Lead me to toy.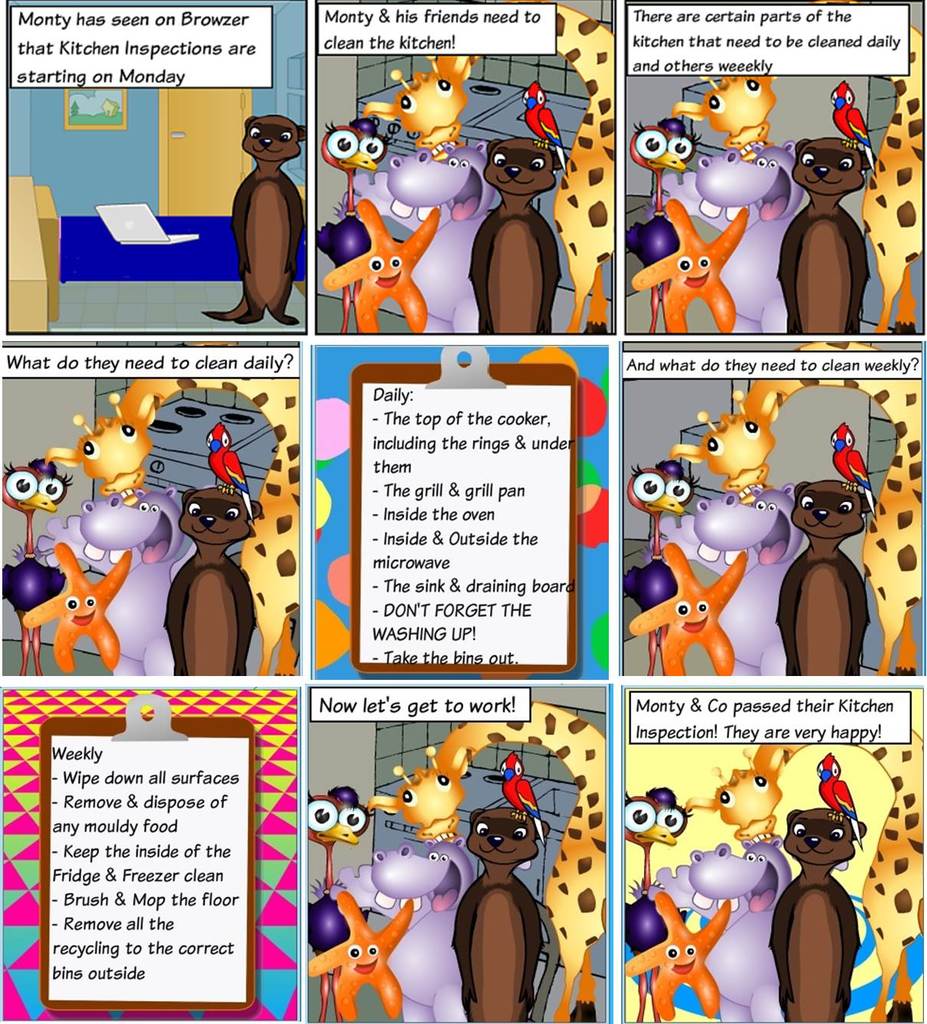
Lead to (x1=460, y1=139, x2=566, y2=330).
